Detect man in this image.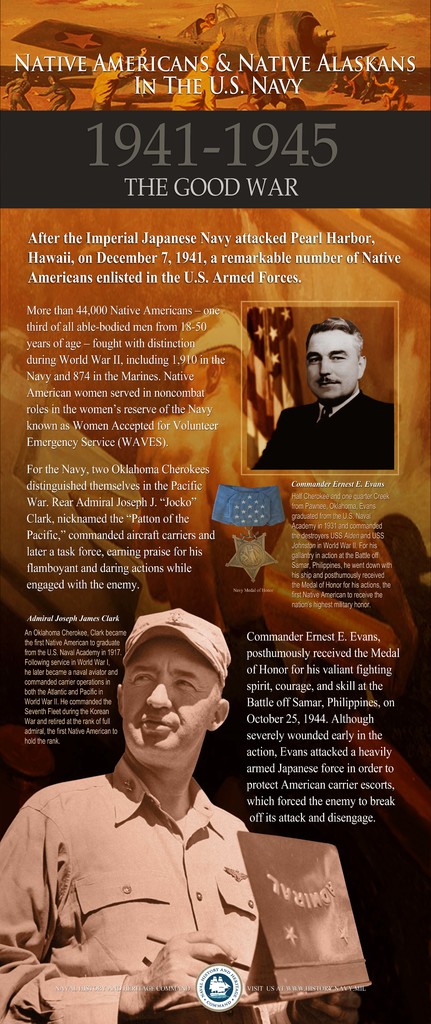
Detection: 0 604 367 1023.
